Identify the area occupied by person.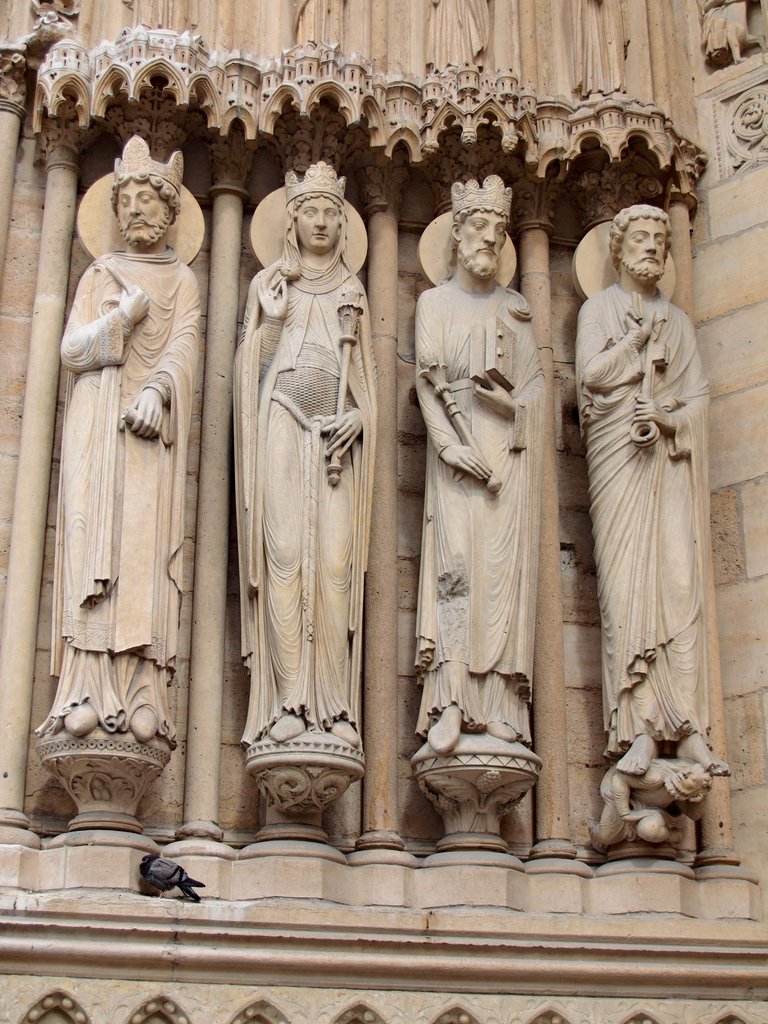
Area: 561:195:730:873.
